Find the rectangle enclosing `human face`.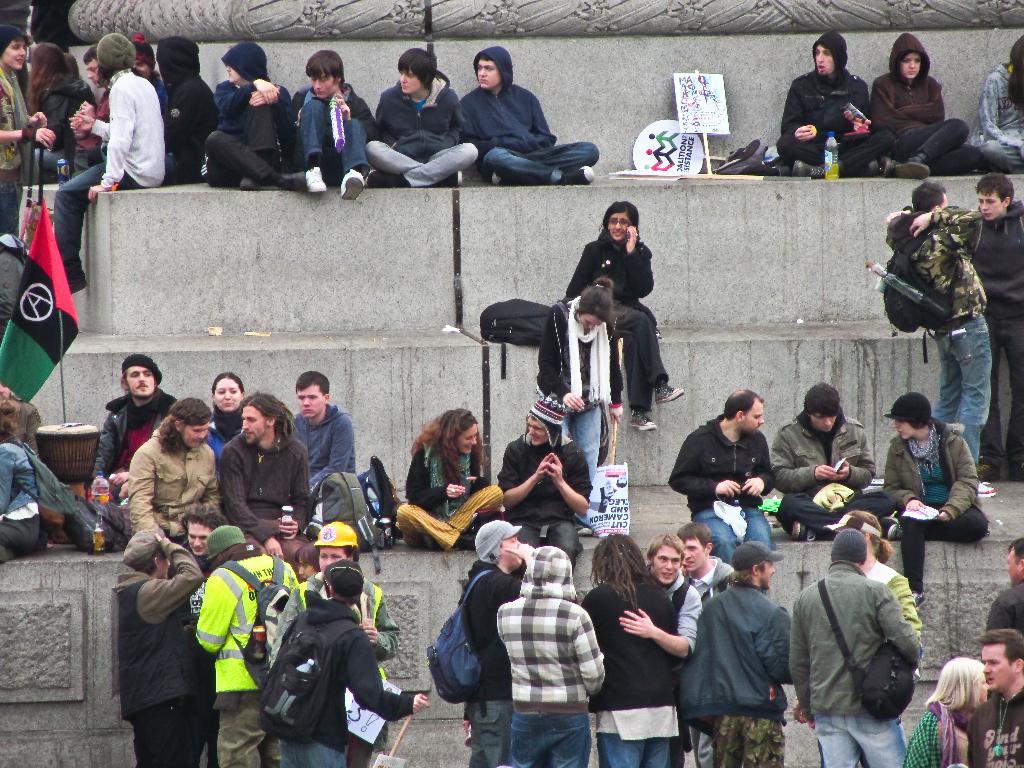
detection(127, 368, 152, 395).
